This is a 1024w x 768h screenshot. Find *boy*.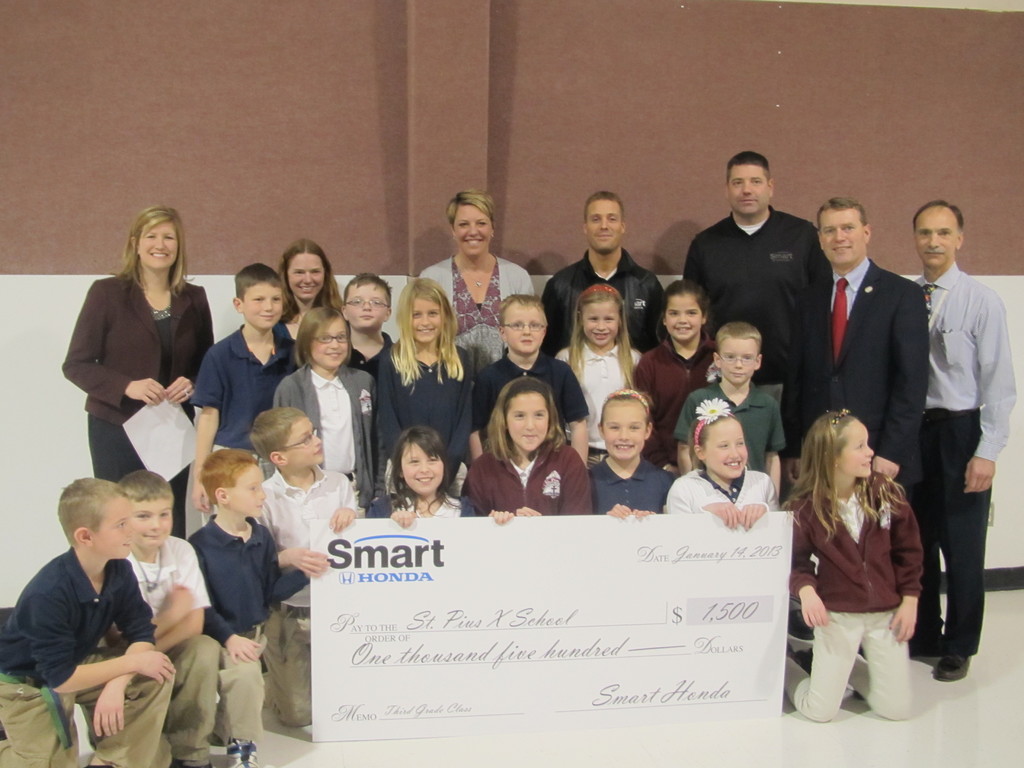
Bounding box: 185, 259, 307, 527.
